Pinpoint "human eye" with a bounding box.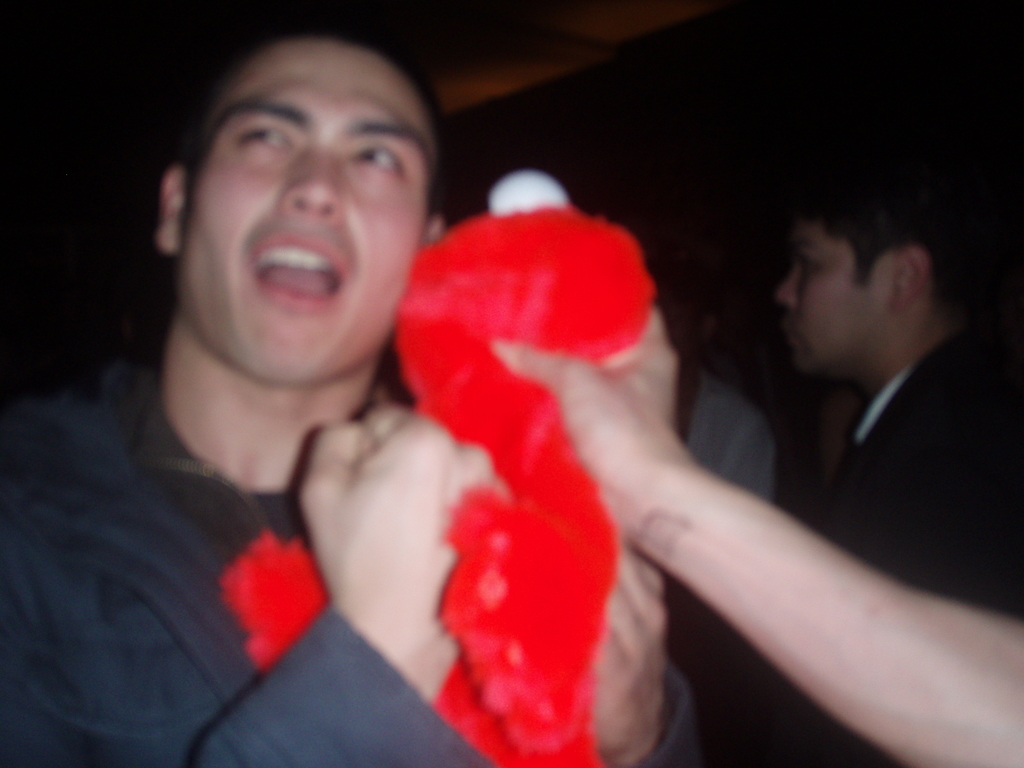
(left=336, top=137, right=413, bottom=188).
